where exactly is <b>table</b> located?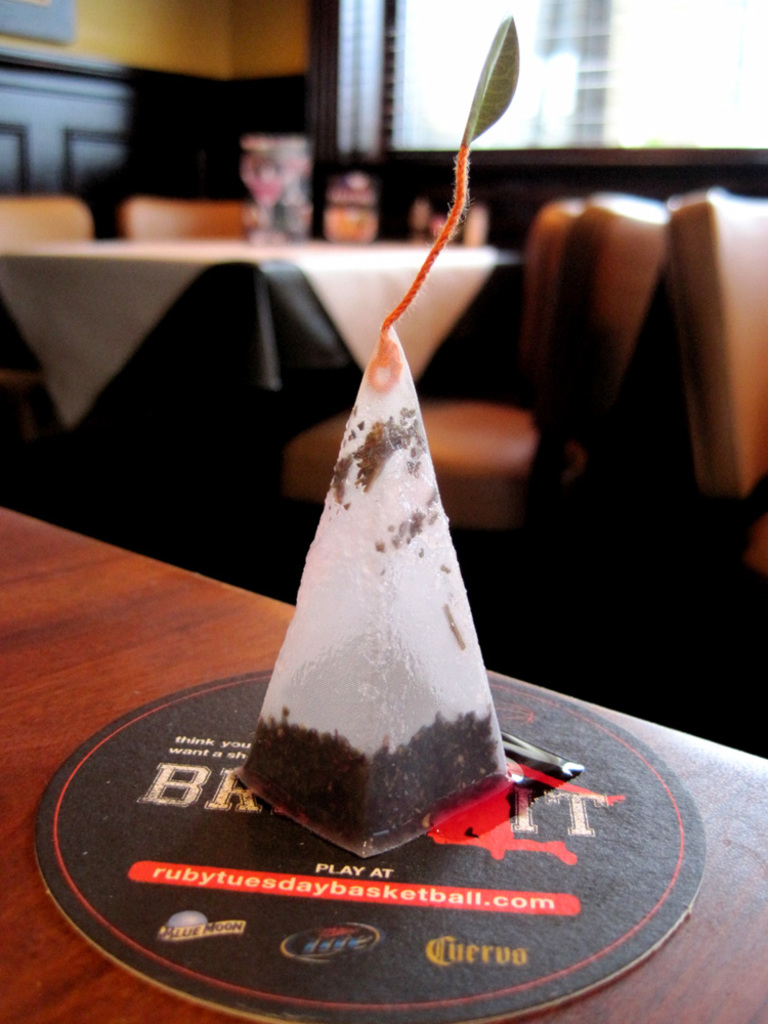
Its bounding box is left=0, top=497, right=767, bottom=1023.
